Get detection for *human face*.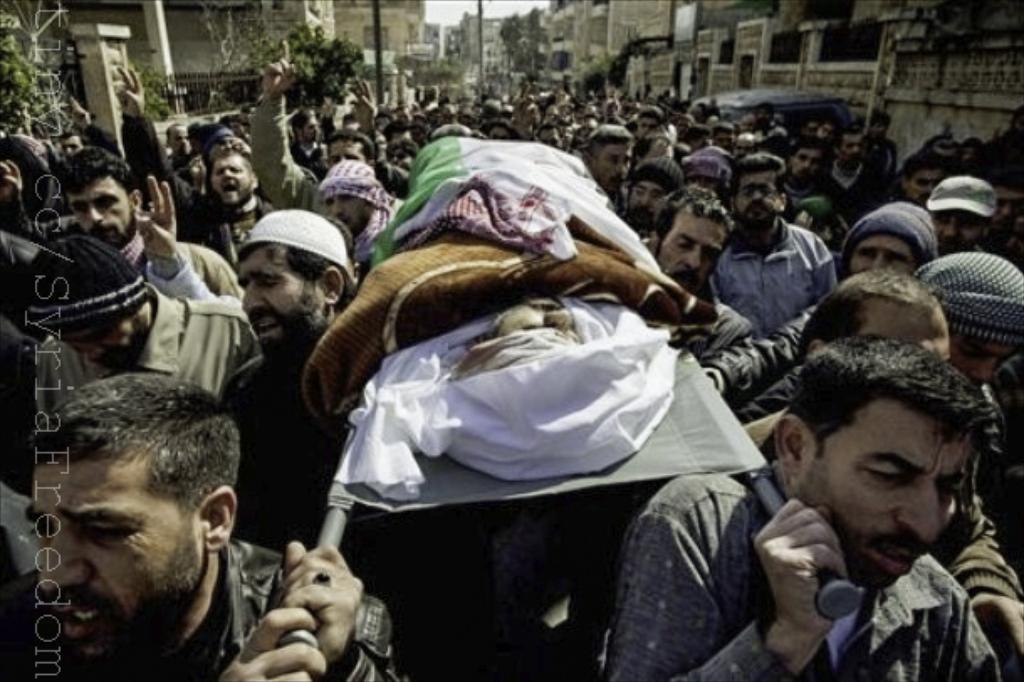
Detection: 802,412,969,581.
